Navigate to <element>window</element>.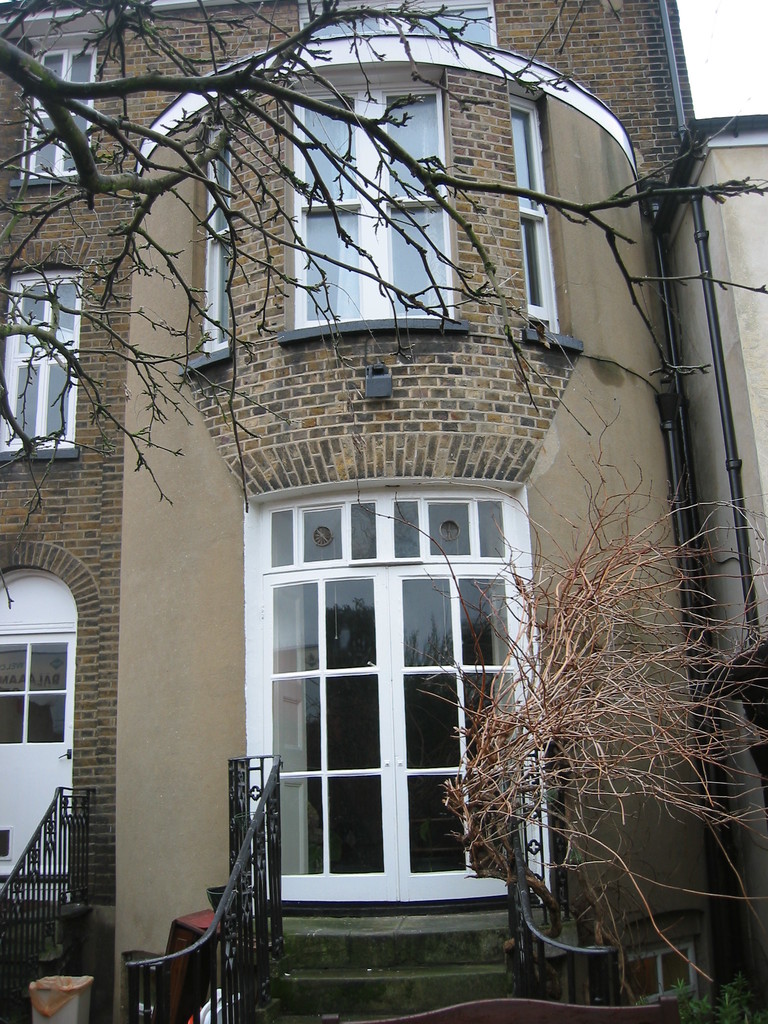
Navigation target: pyautogui.locateOnScreen(293, 0, 501, 56).
